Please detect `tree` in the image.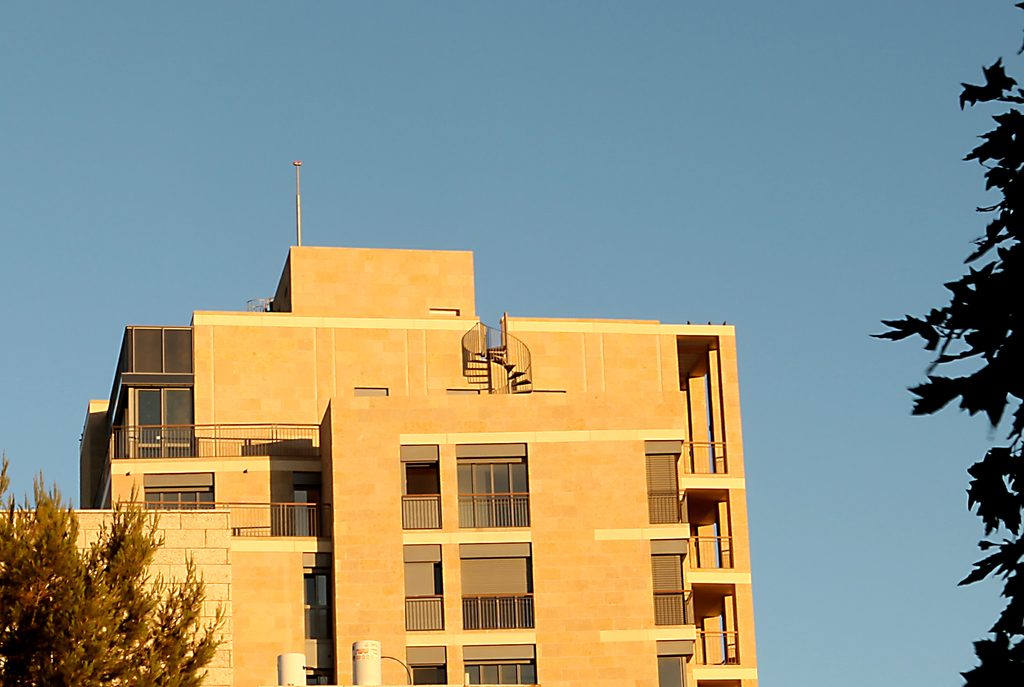
bbox=[867, 4, 1023, 686].
